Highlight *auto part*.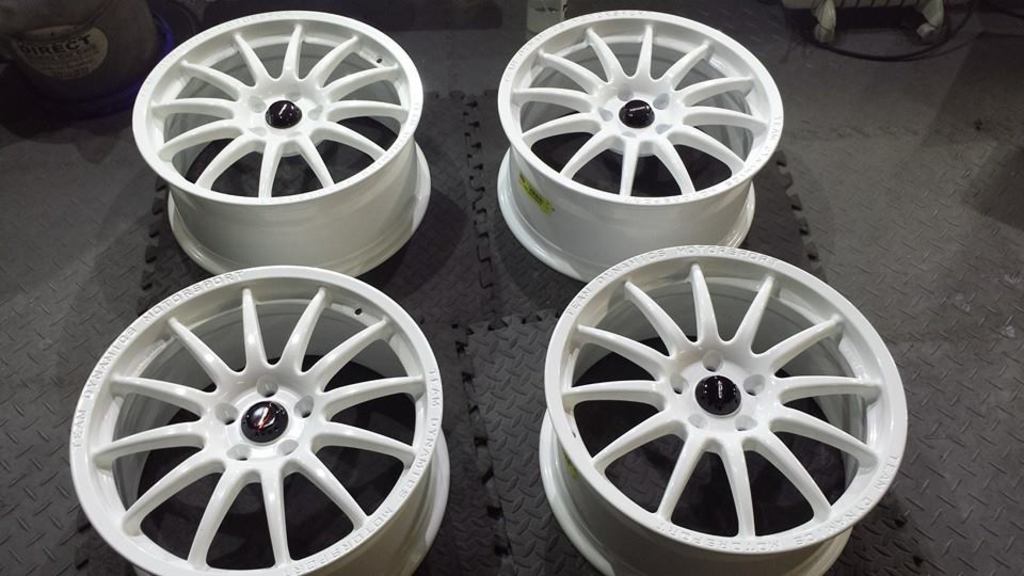
Highlighted region: box=[67, 259, 453, 575].
